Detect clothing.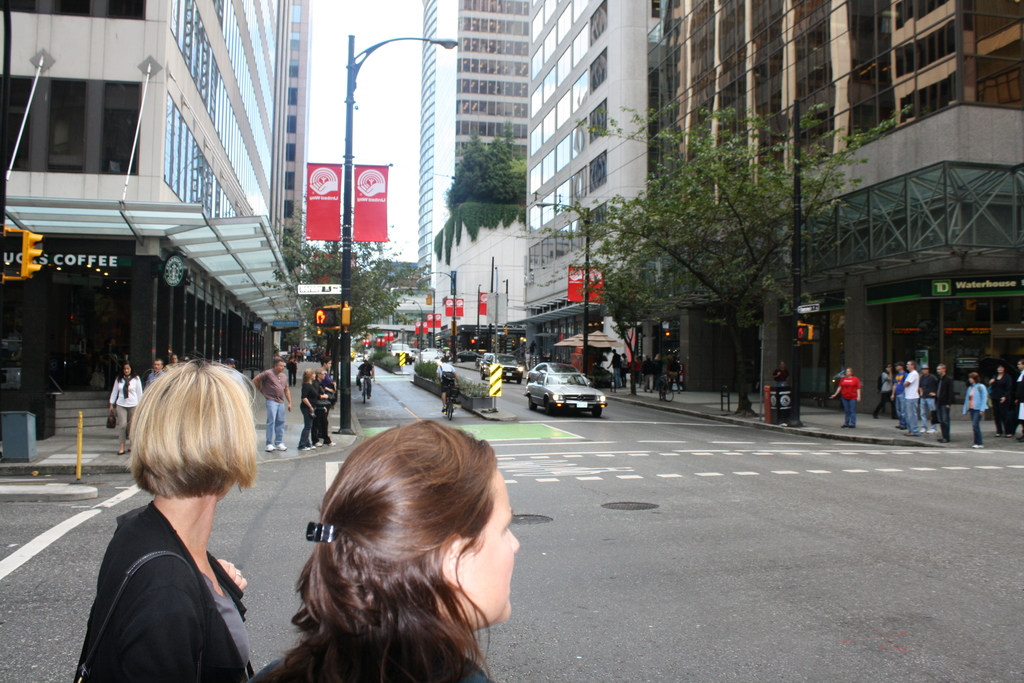
Detected at [840, 375, 861, 427].
